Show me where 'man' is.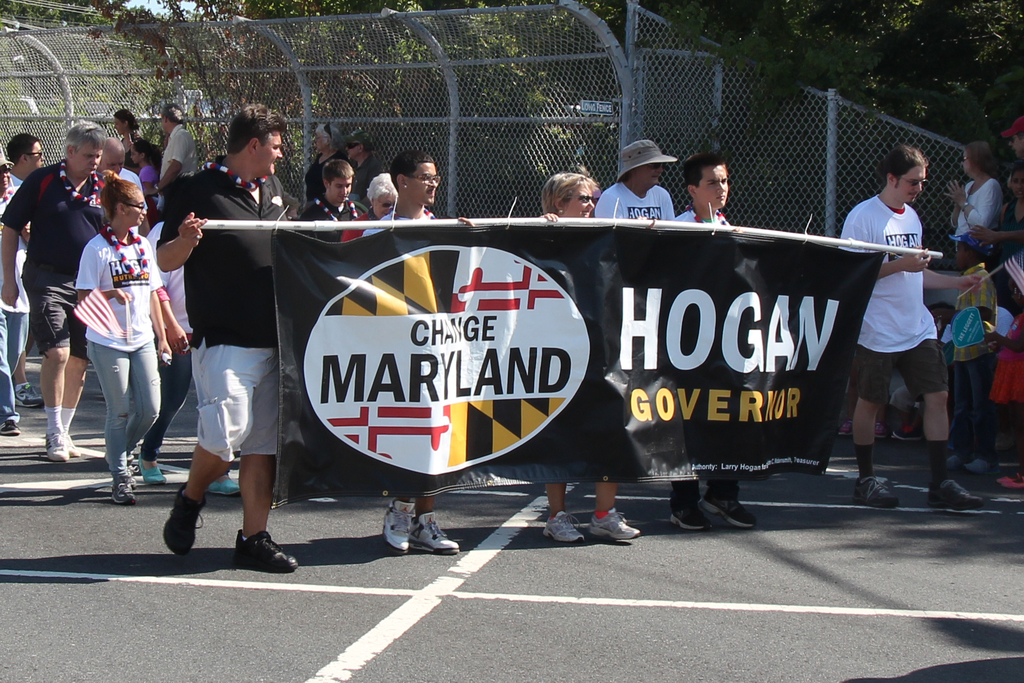
'man' is at crop(666, 152, 765, 539).
